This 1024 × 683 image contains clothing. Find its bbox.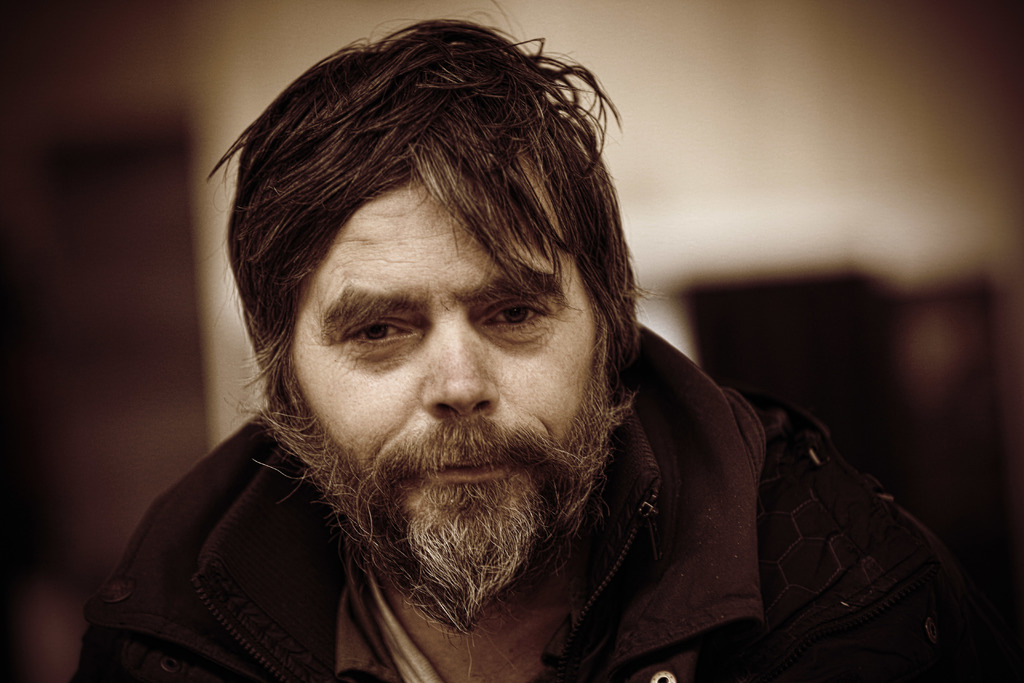
bbox(76, 317, 1006, 682).
